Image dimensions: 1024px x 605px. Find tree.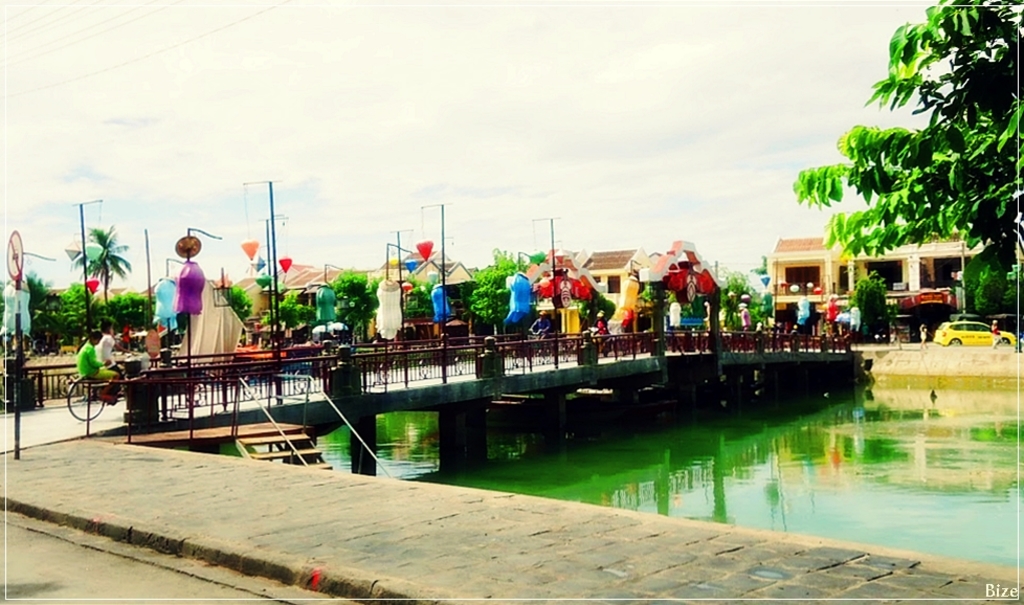
locate(69, 221, 132, 324).
